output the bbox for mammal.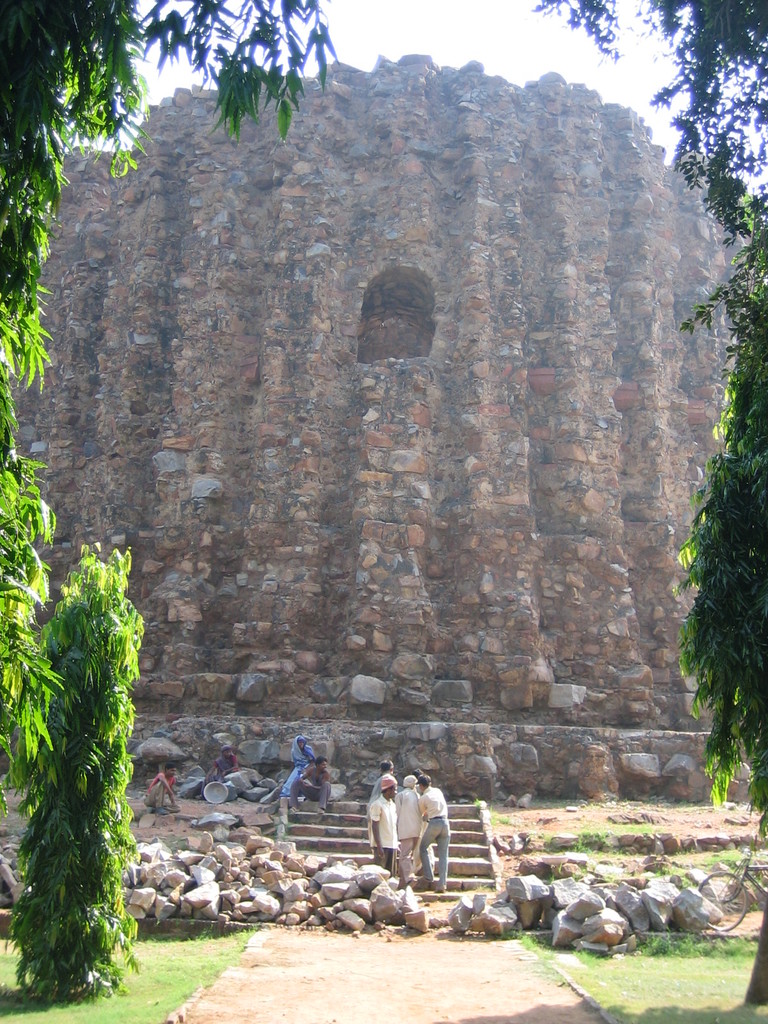
412:784:450:890.
